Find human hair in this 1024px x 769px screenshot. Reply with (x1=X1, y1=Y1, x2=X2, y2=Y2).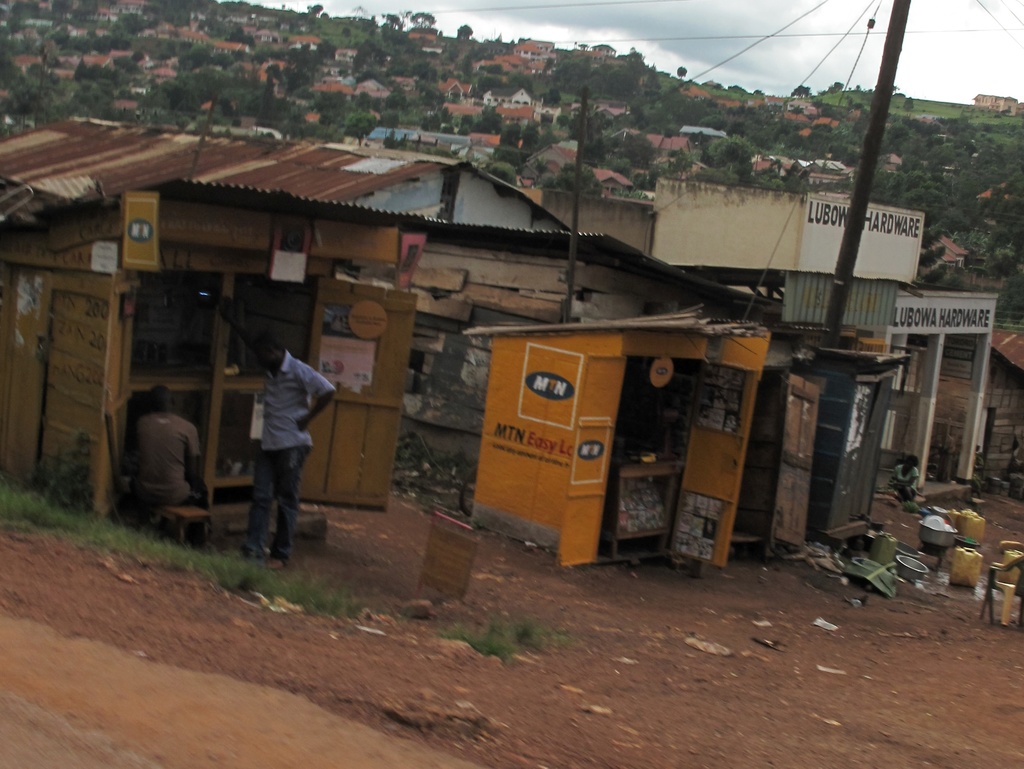
(x1=151, y1=385, x2=171, y2=409).
